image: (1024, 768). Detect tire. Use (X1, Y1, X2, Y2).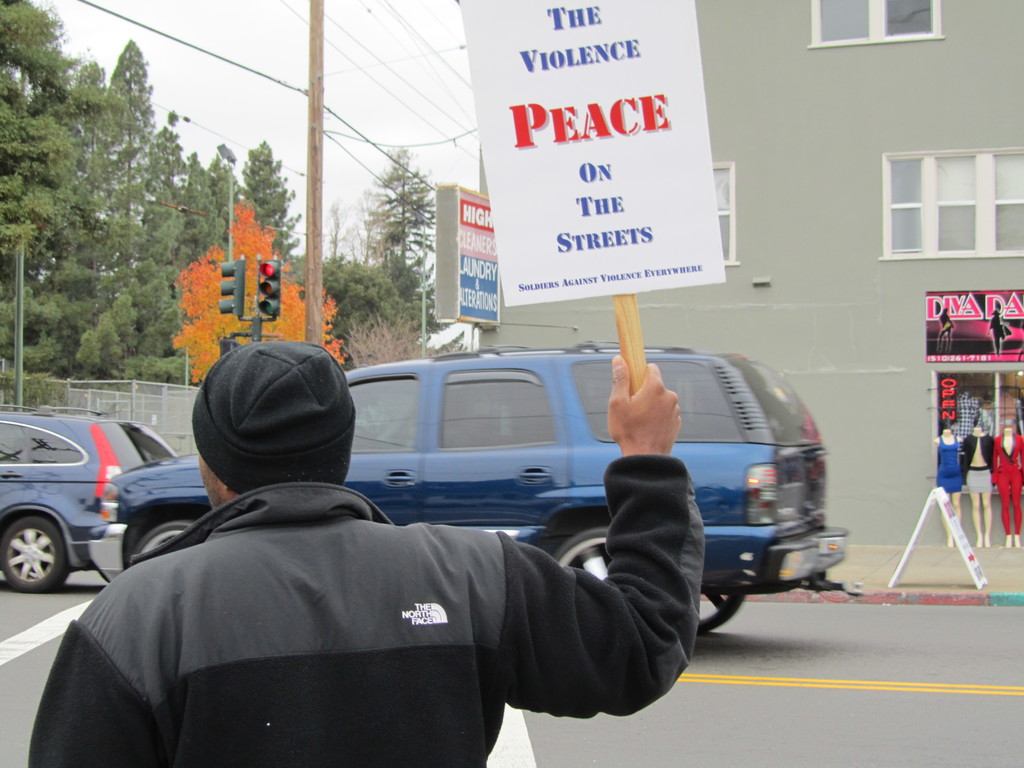
(697, 585, 749, 631).
